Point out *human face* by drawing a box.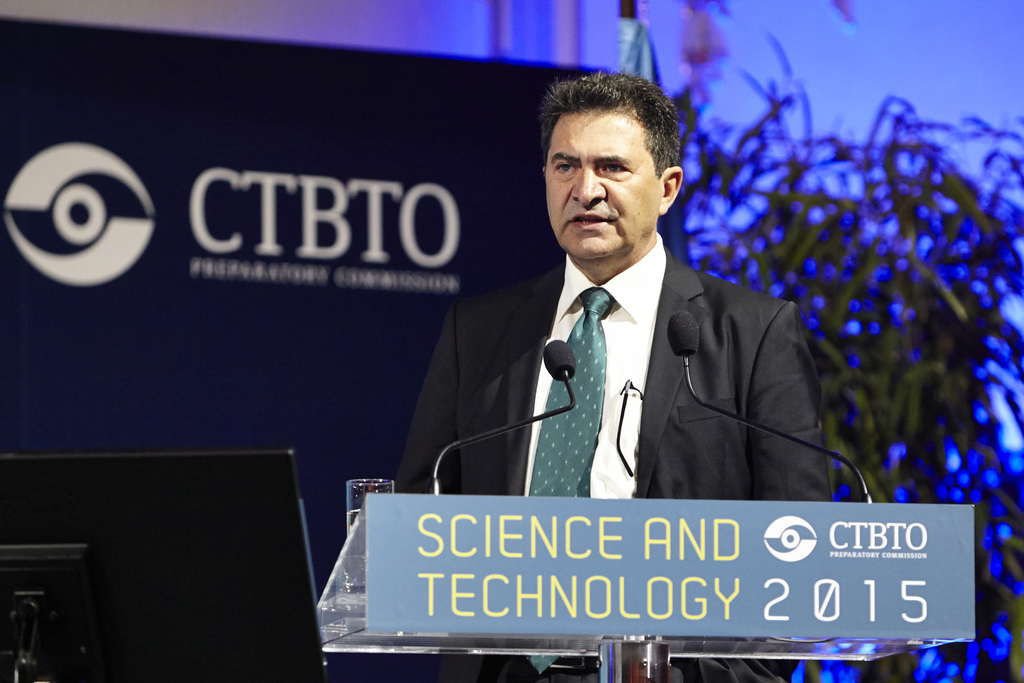
[x1=544, y1=108, x2=665, y2=252].
